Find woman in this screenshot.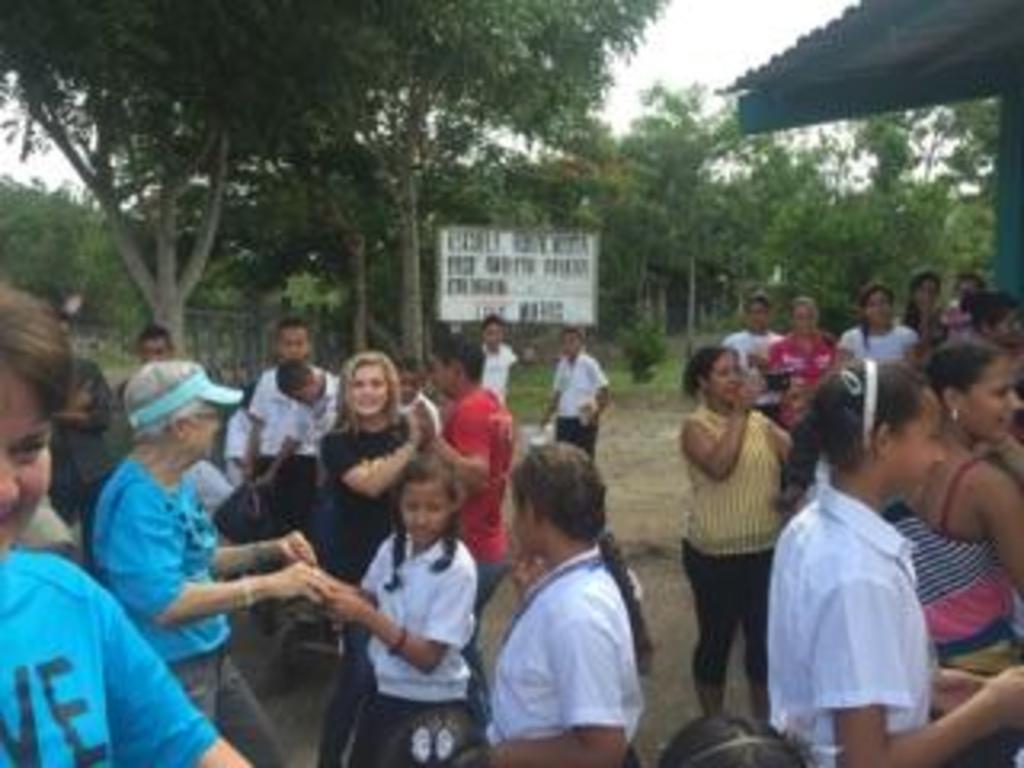
The bounding box for woman is region(682, 349, 794, 742).
